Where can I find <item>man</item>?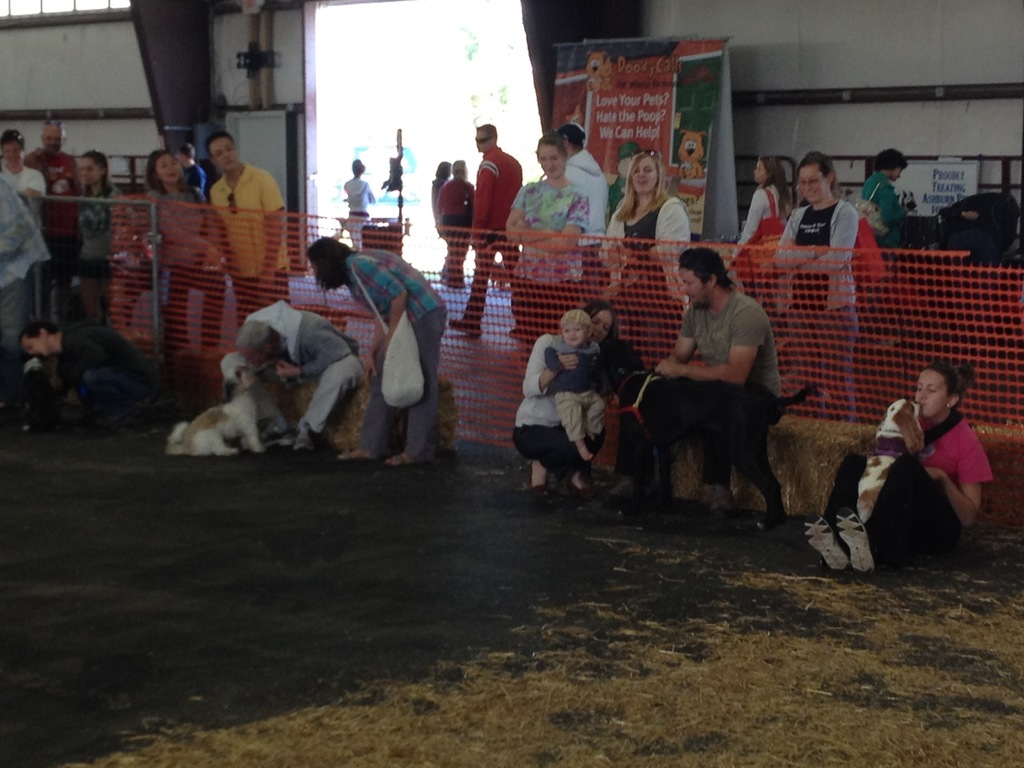
You can find it at {"x1": 23, "y1": 119, "x2": 80, "y2": 332}.
